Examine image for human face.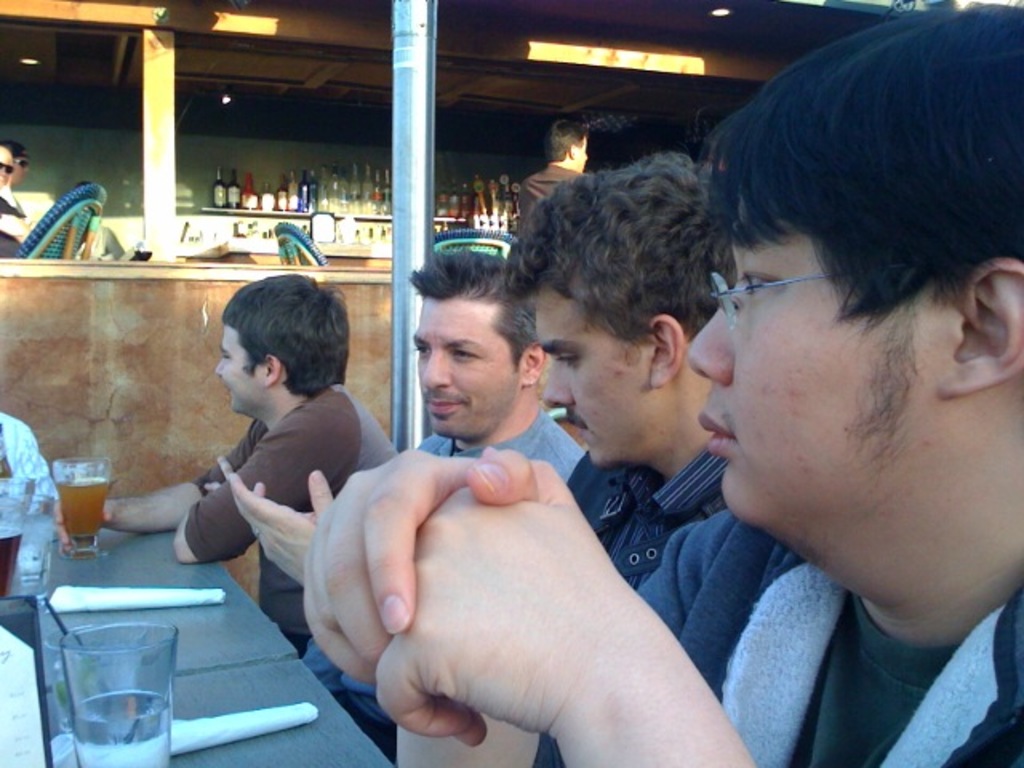
Examination result: [x1=539, y1=293, x2=651, y2=462].
